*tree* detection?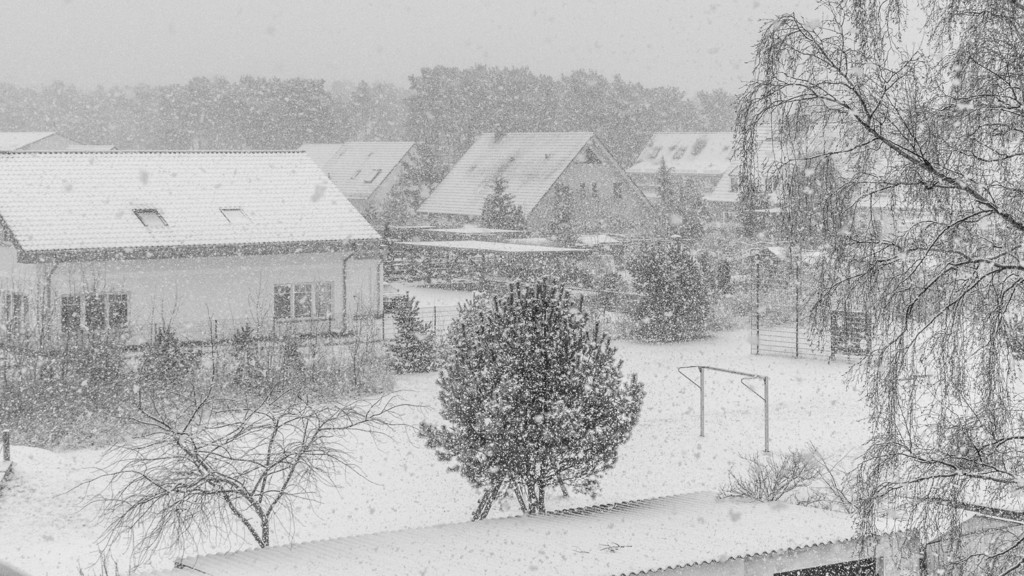
region(785, 149, 858, 244)
